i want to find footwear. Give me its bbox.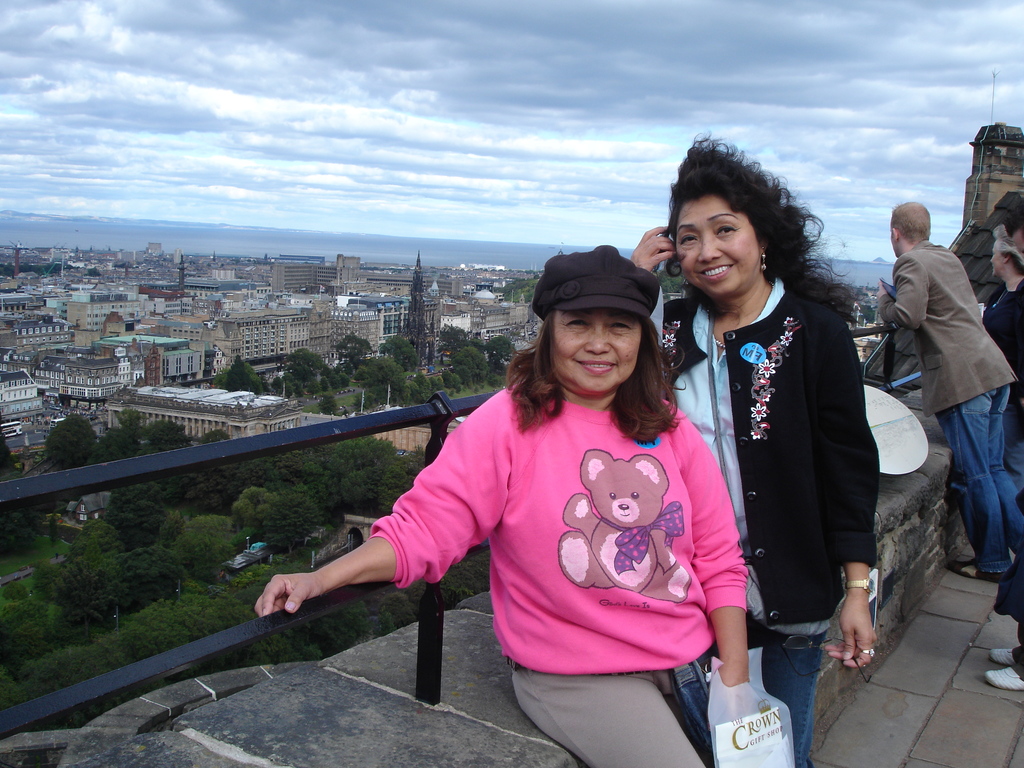
<box>948,564,1003,582</box>.
